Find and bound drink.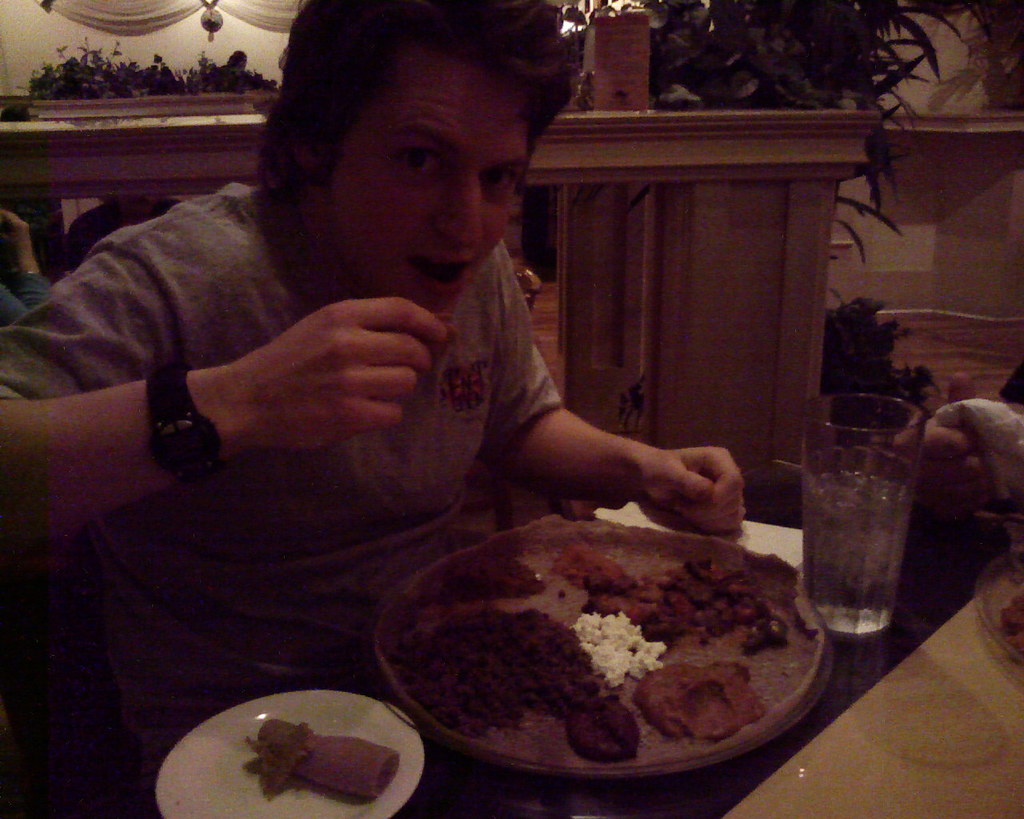
Bound: Rect(800, 389, 925, 657).
